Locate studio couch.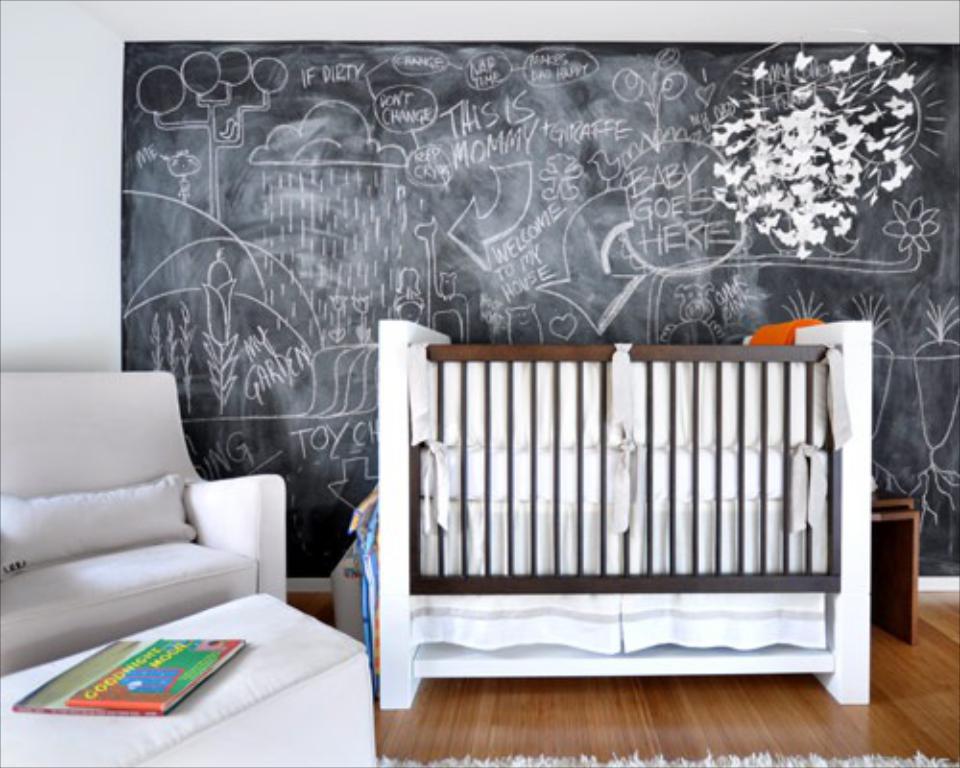
Bounding box: 0/369/290/666.
